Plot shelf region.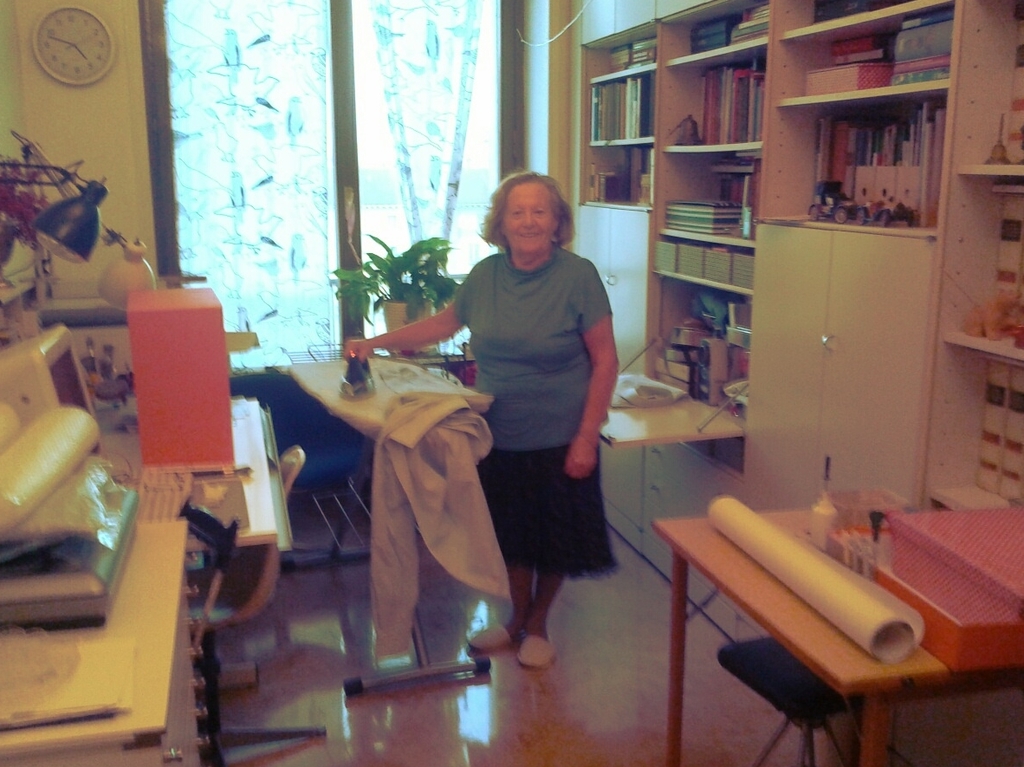
Plotted at locate(730, 300, 757, 327).
